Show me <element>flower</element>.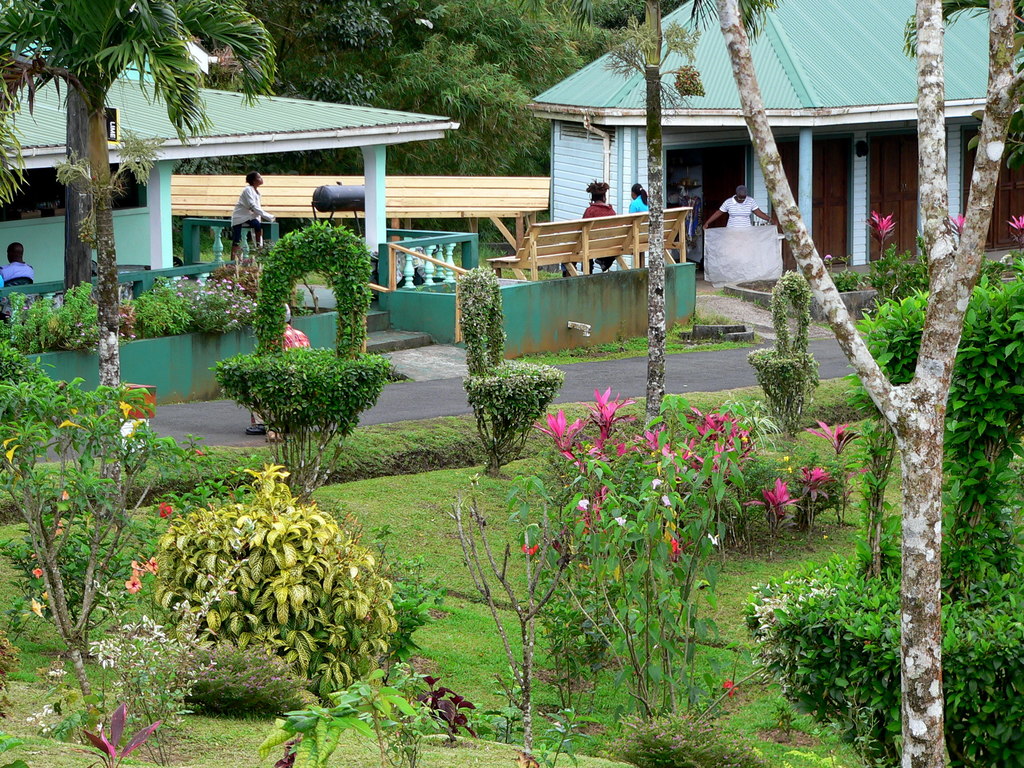
<element>flower</element> is here: {"x1": 867, "y1": 213, "x2": 901, "y2": 244}.
